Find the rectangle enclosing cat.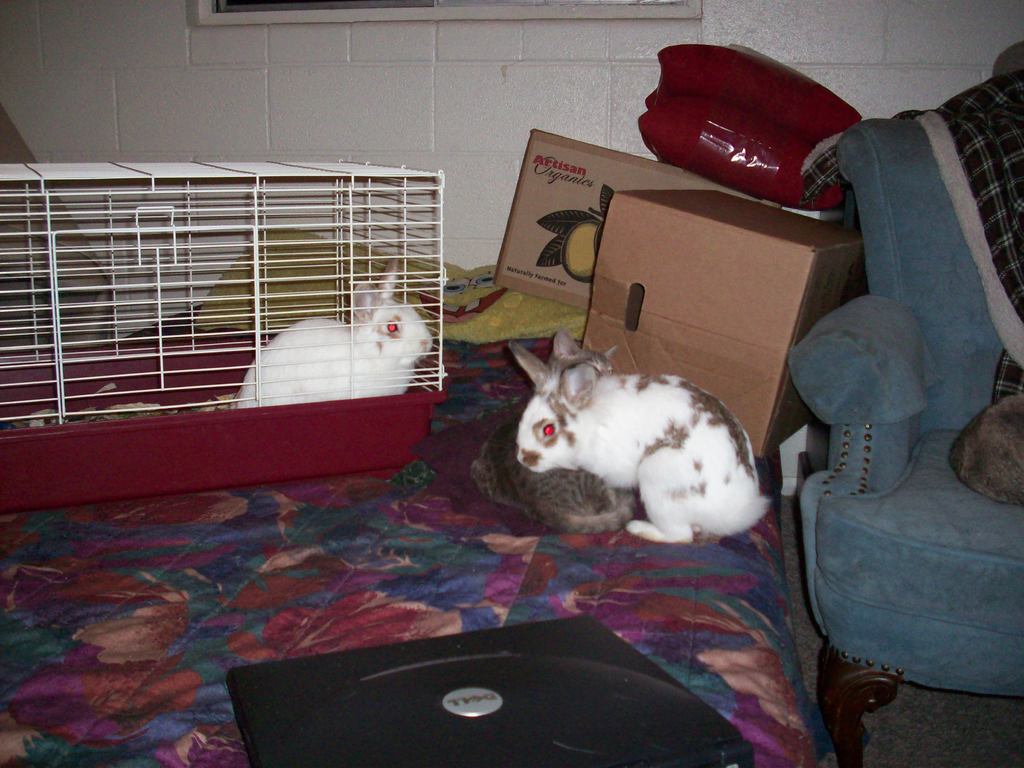
left=467, top=330, right=631, bottom=534.
